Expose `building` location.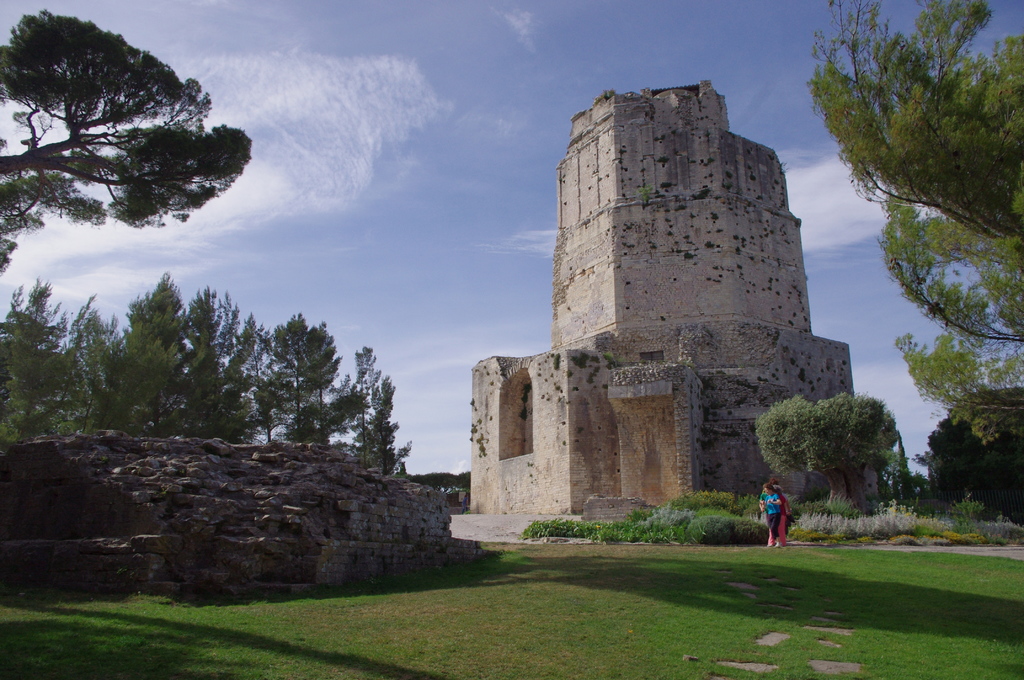
Exposed at region(467, 79, 850, 522).
